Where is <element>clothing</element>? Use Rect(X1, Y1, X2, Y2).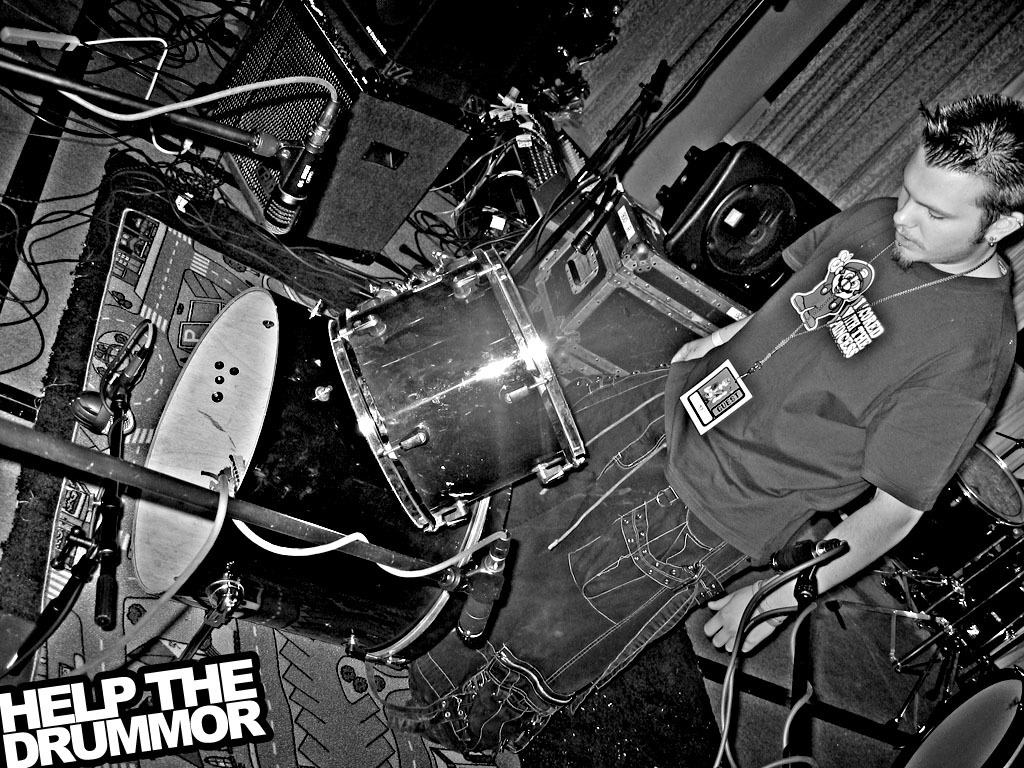
Rect(804, 274, 846, 321).
